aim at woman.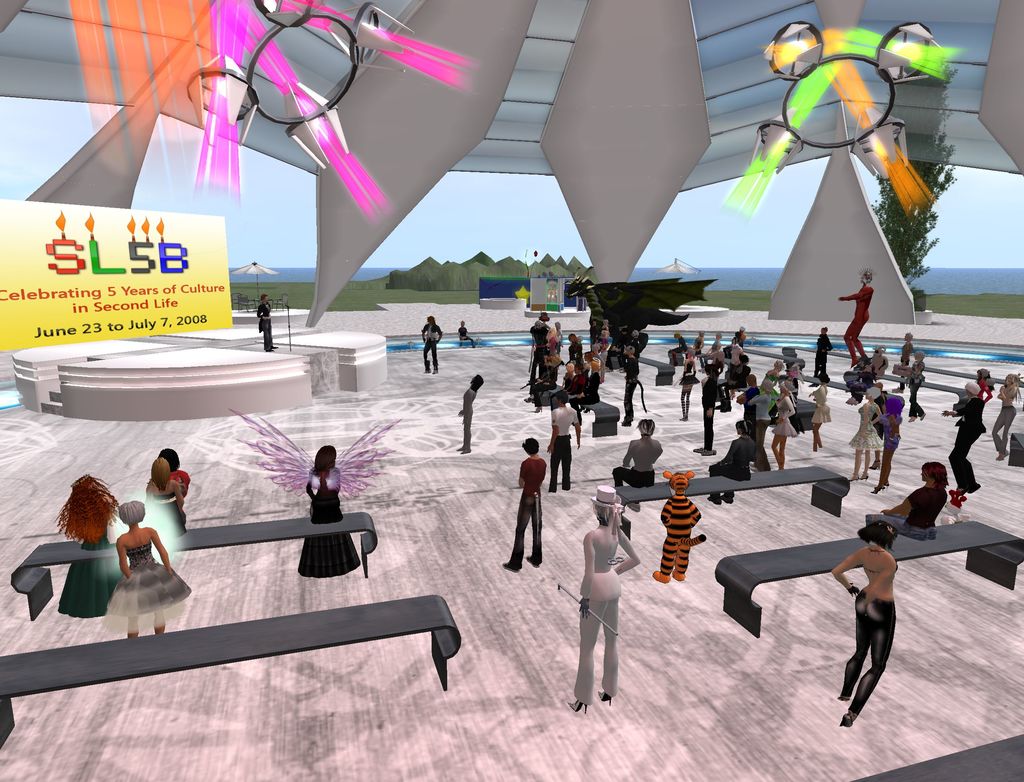
Aimed at {"x1": 845, "y1": 386, "x2": 885, "y2": 480}.
